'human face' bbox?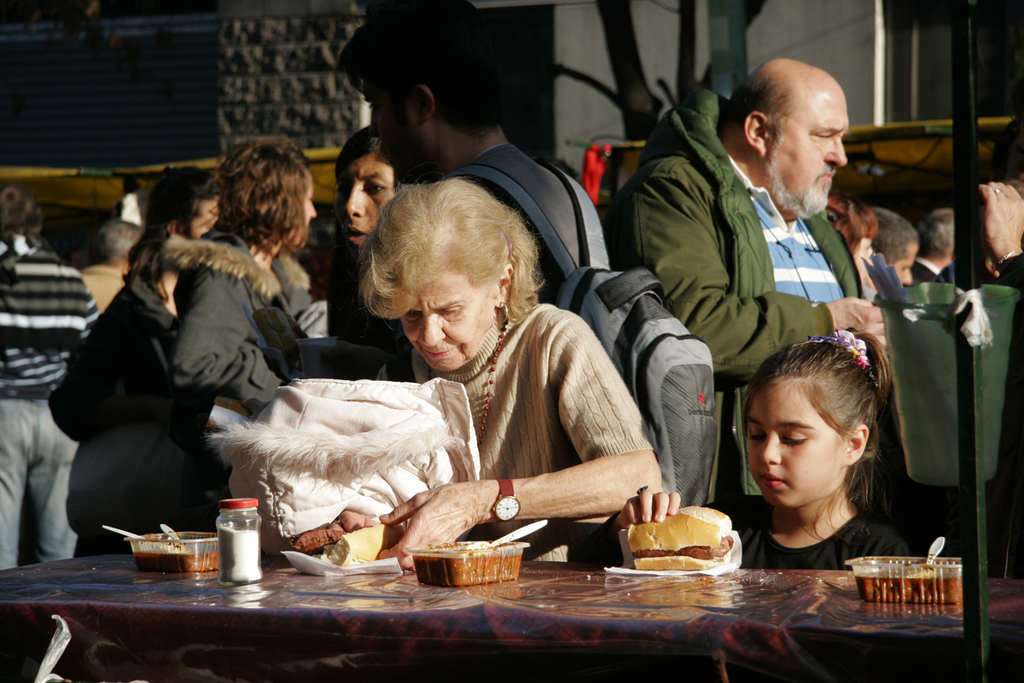
(x1=748, y1=377, x2=844, y2=510)
